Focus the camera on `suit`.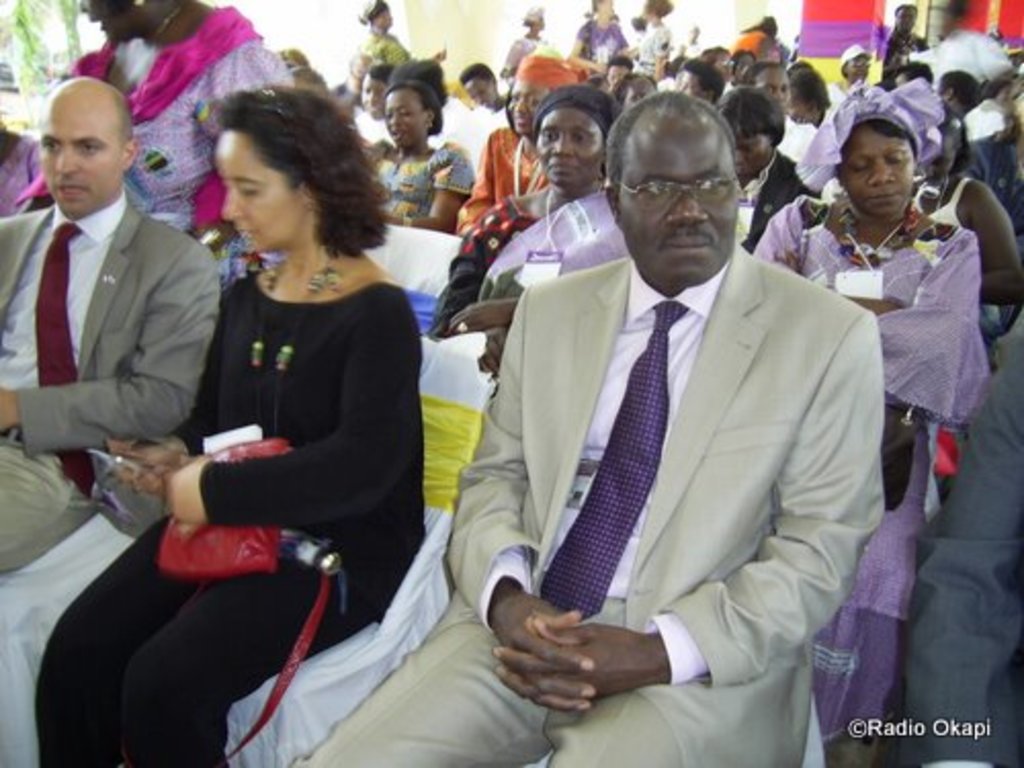
Focus region: (903, 330, 1022, 766).
